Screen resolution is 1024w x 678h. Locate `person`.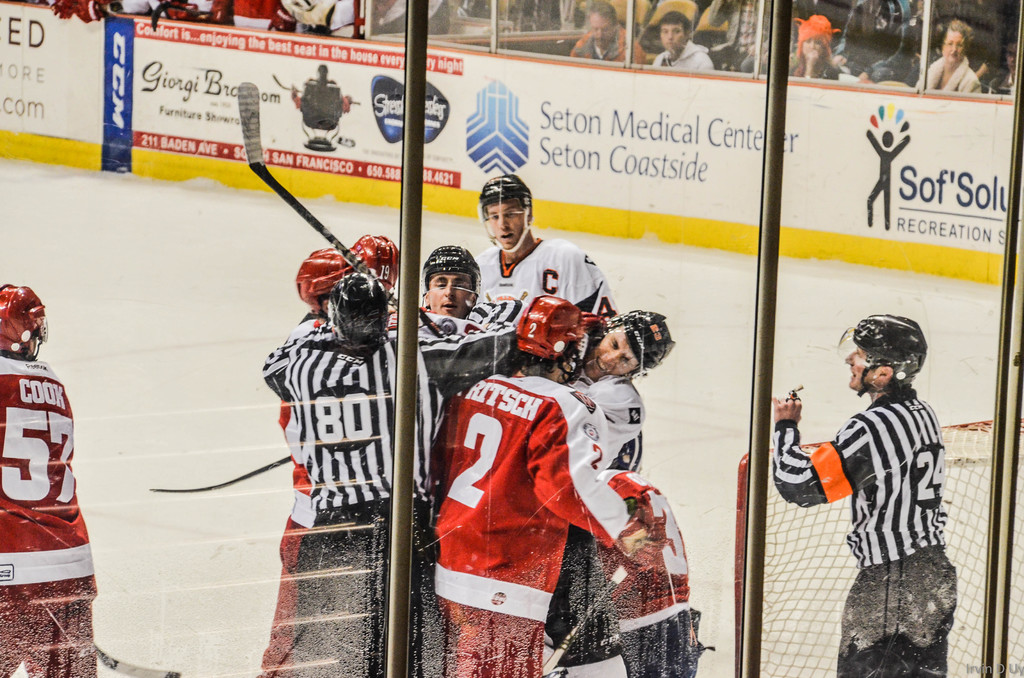
[253, 174, 702, 677].
